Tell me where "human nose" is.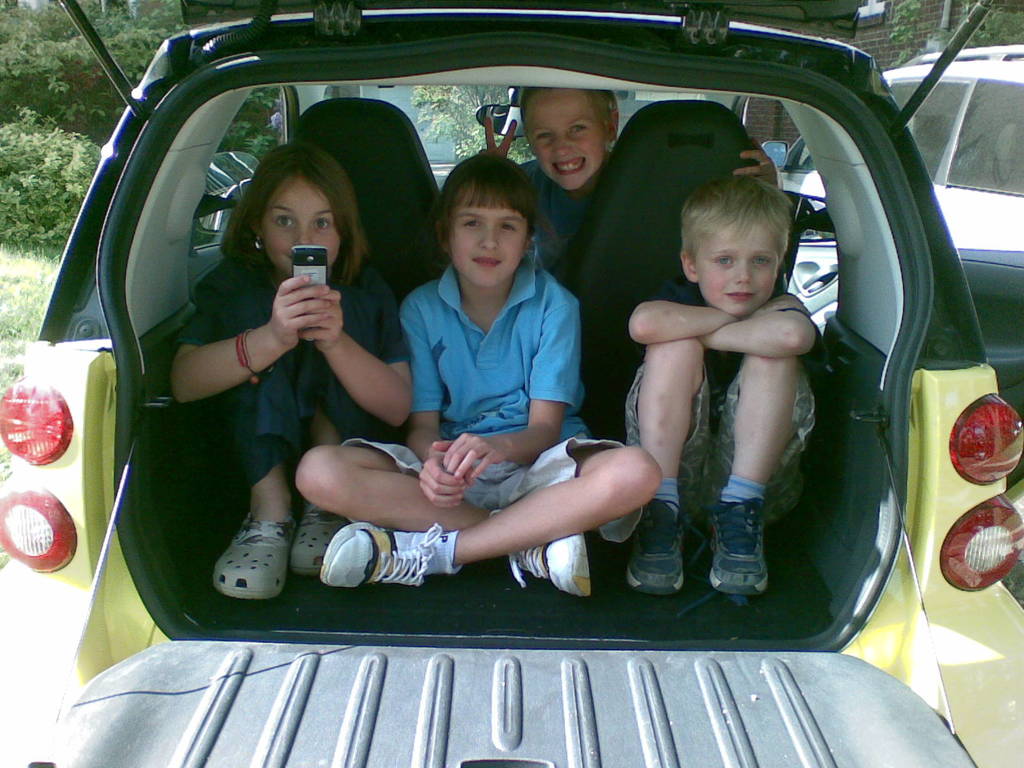
"human nose" is at 294,224,310,244.
